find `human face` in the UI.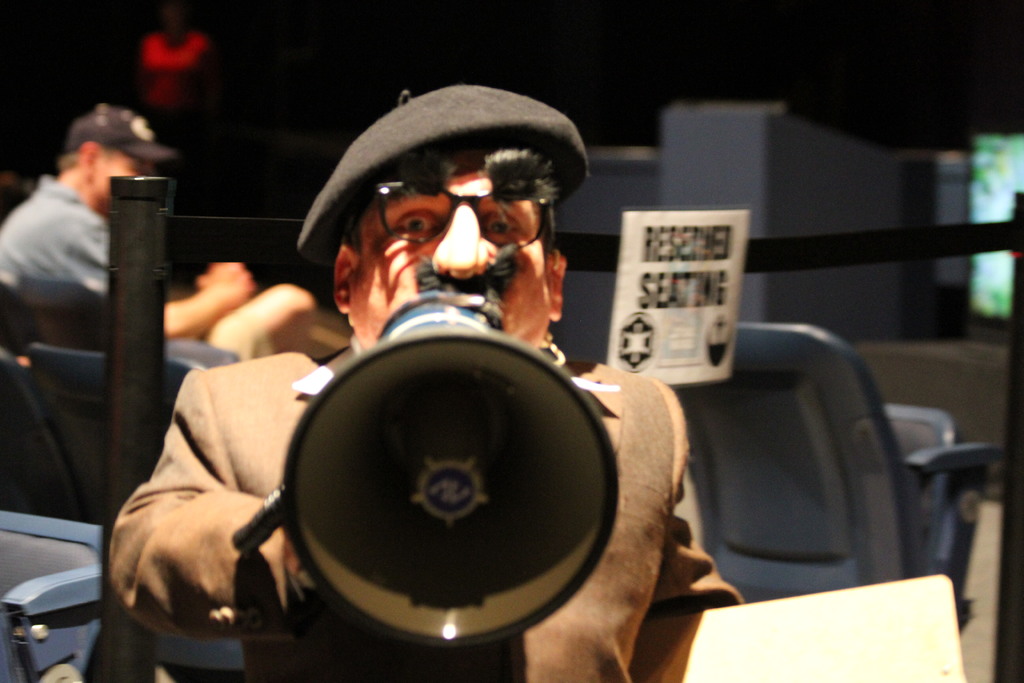
UI element at [350, 143, 552, 349].
